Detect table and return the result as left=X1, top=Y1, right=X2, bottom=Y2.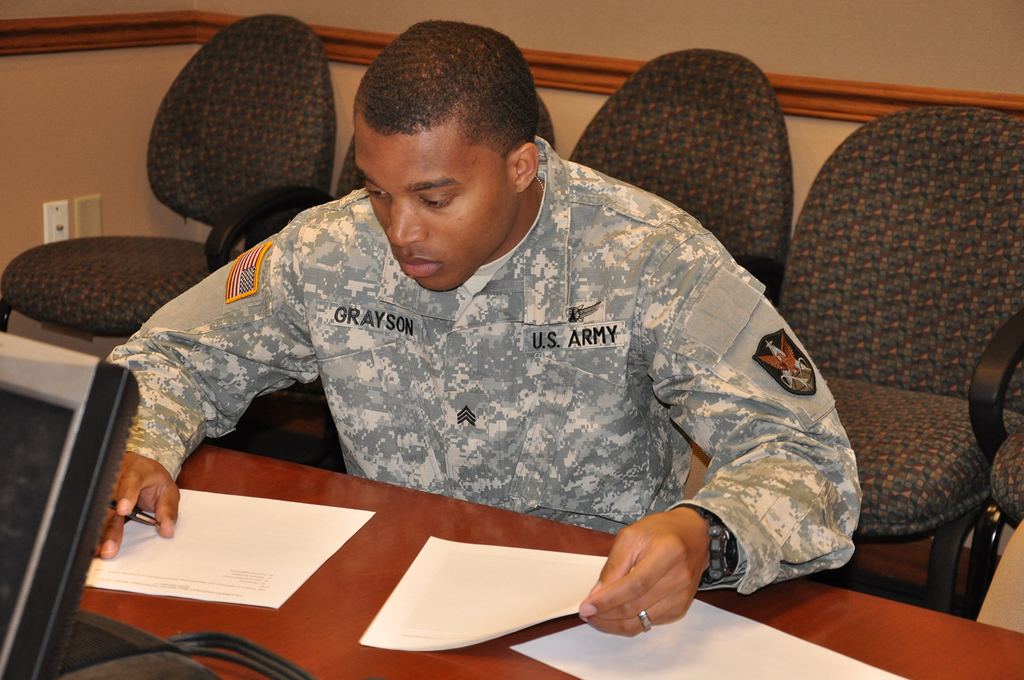
left=79, top=438, right=1023, bottom=679.
